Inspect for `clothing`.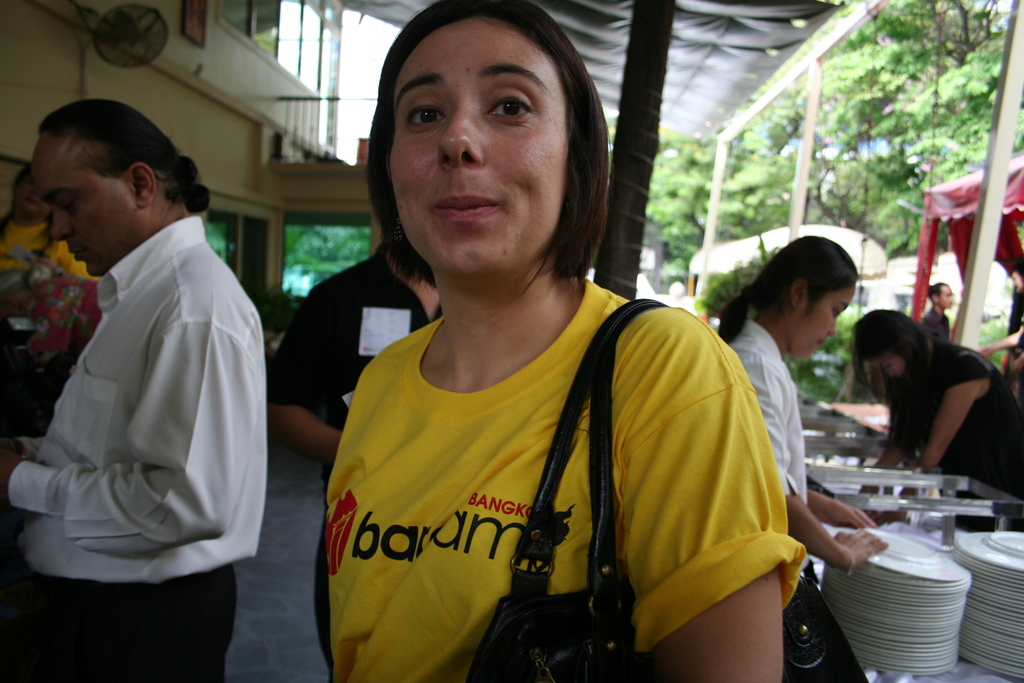
Inspection: <bbox>922, 304, 950, 342</bbox>.
